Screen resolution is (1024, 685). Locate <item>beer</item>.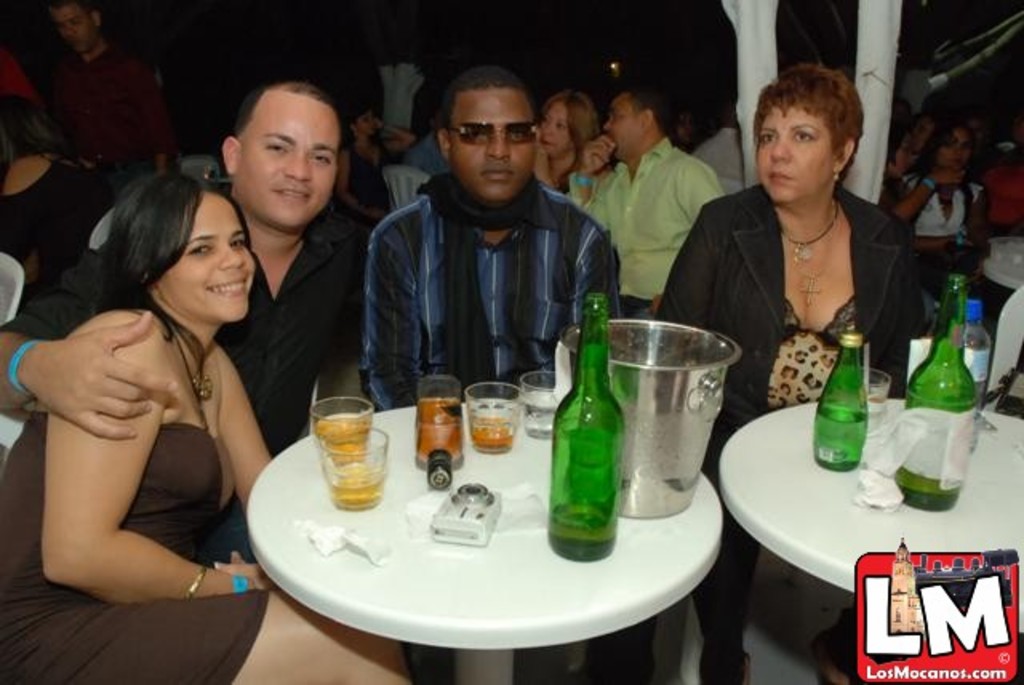
[464, 376, 520, 463].
